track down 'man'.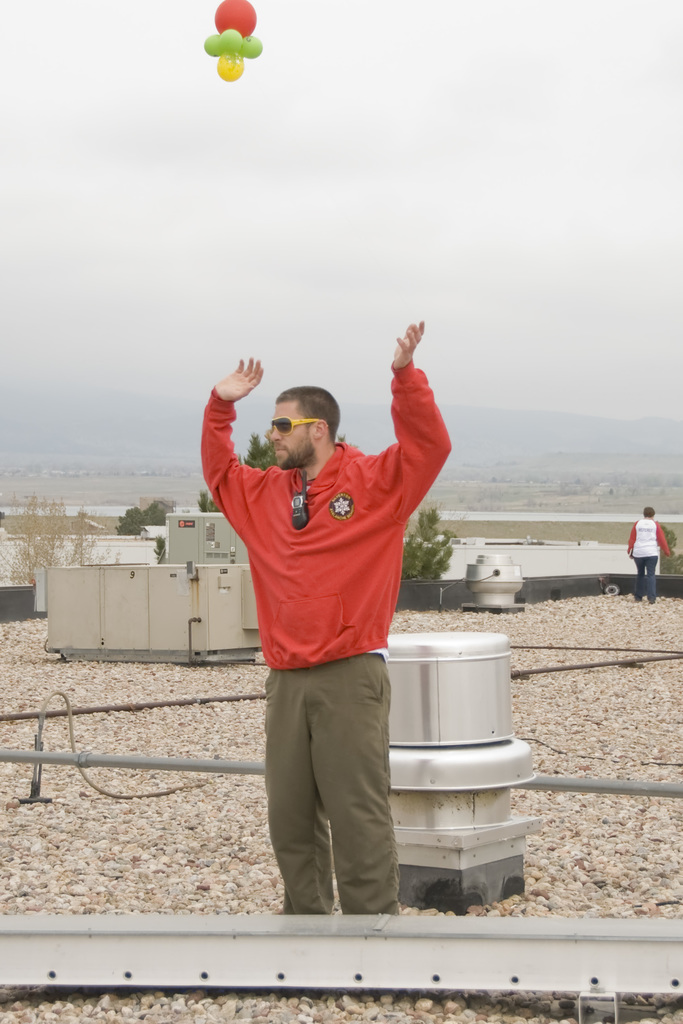
Tracked to crop(625, 508, 665, 593).
